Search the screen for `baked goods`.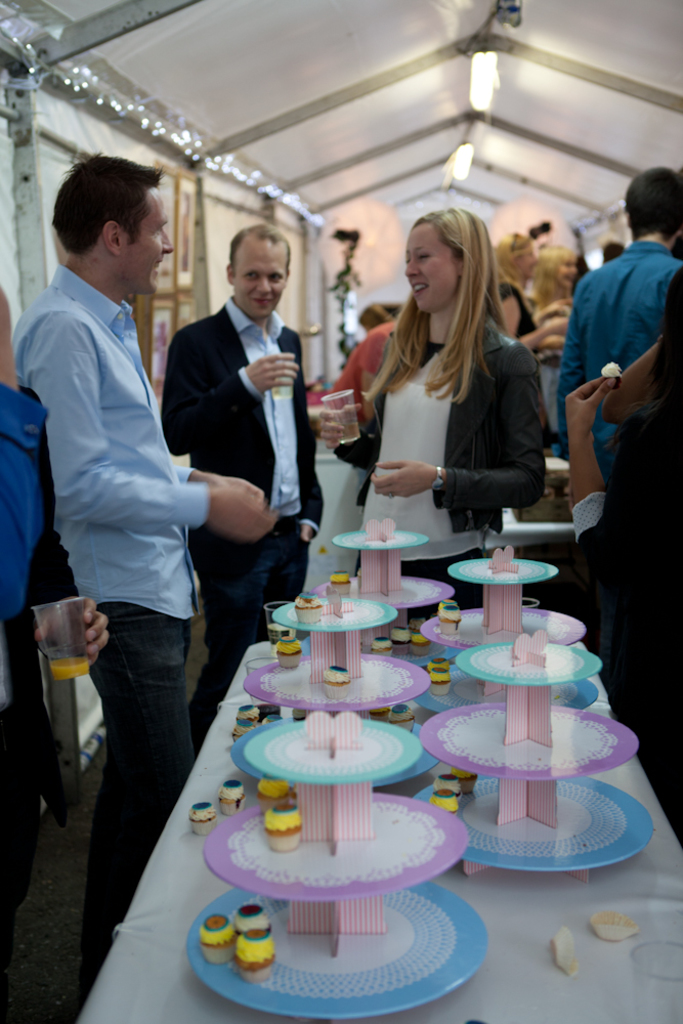
Found at bbox(229, 927, 280, 985).
